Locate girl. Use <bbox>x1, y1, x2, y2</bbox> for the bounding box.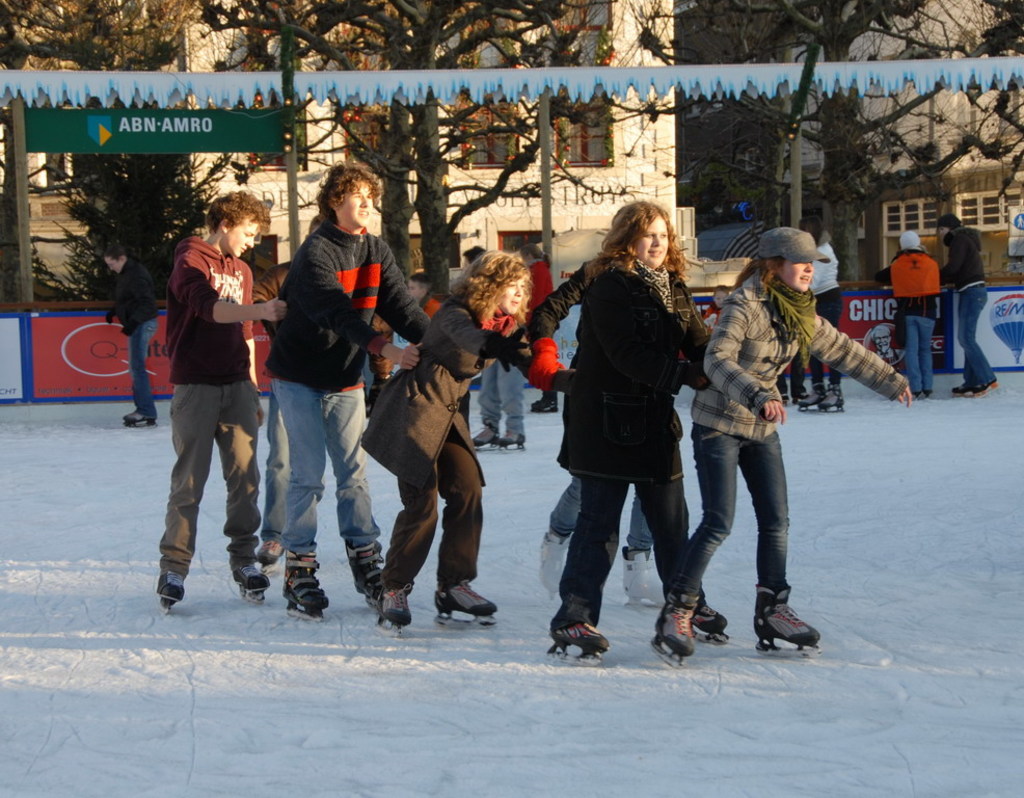
<bbox>648, 225, 913, 662</bbox>.
